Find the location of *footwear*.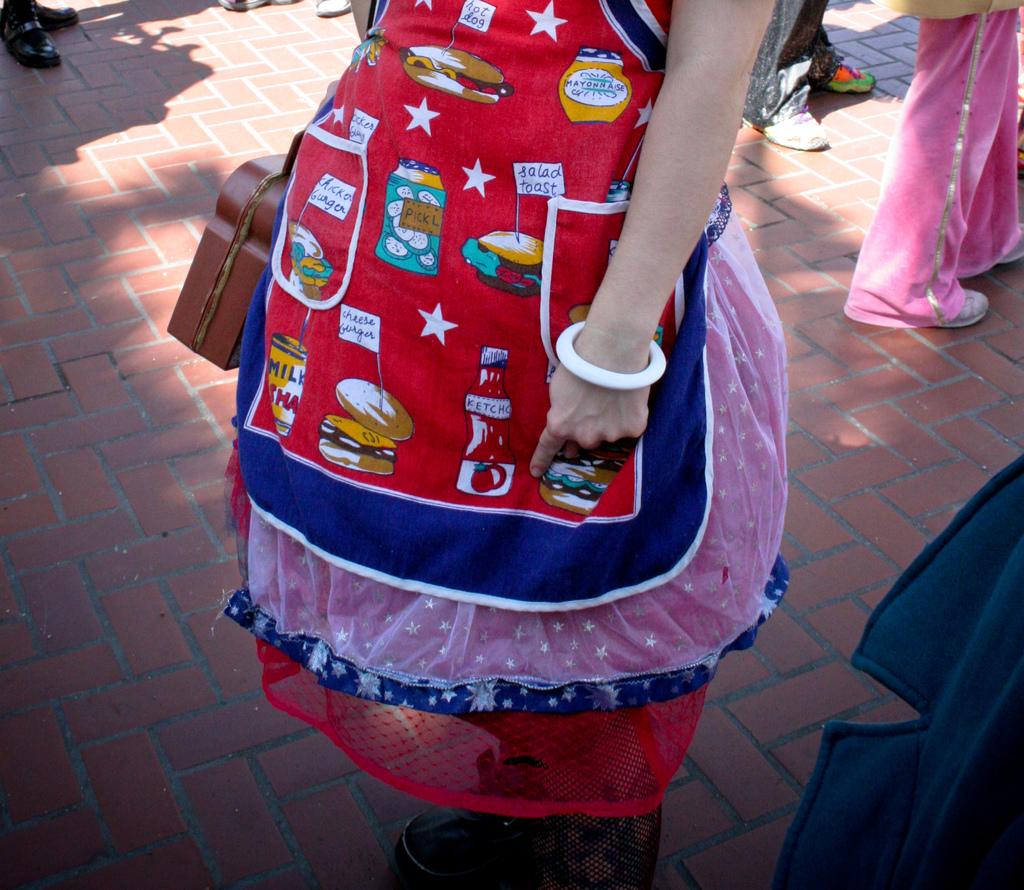
Location: x1=829 y1=60 x2=878 y2=92.
